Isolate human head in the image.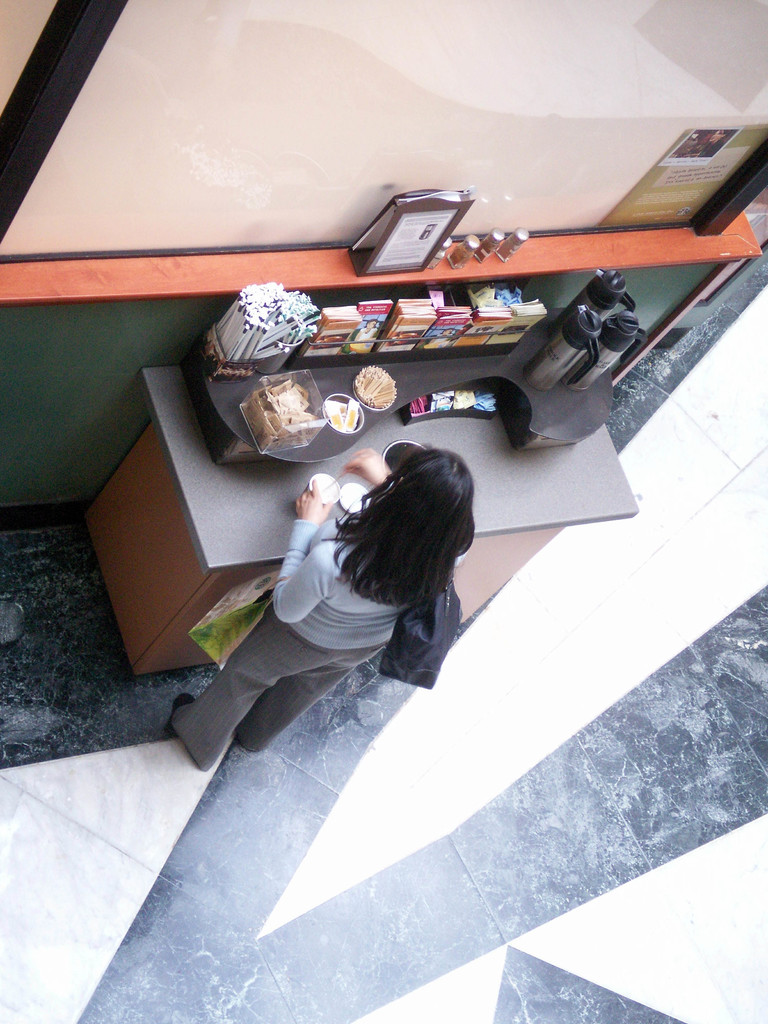
Isolated region: bbox=(347, 446, 476, 586).
